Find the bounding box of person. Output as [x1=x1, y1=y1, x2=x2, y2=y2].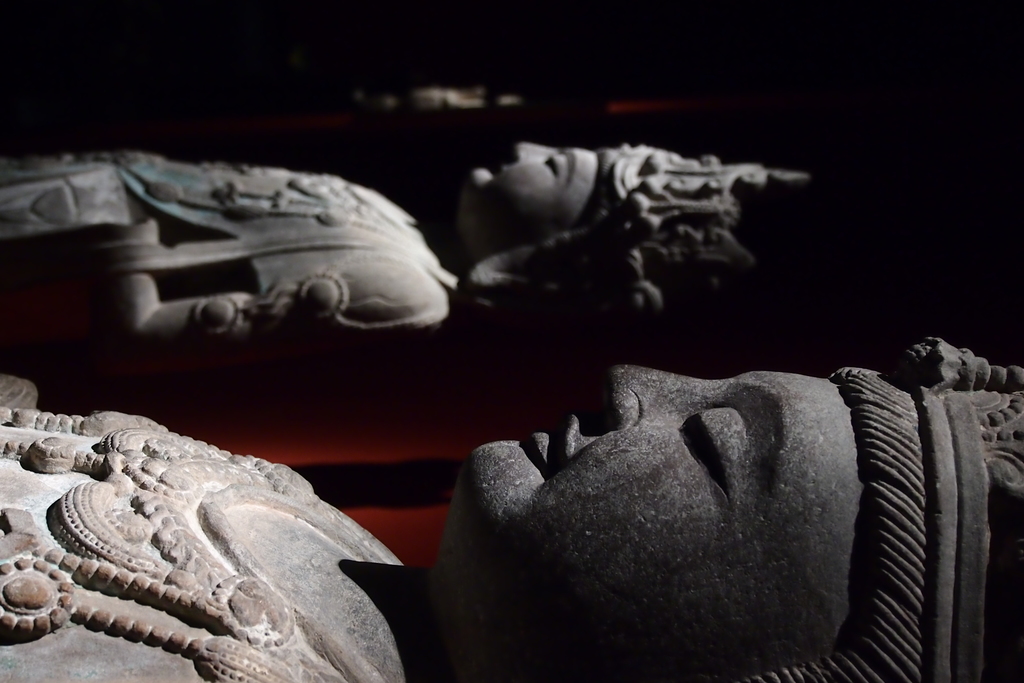
[x1=0, y1=334, x2=1023, y2=682].
